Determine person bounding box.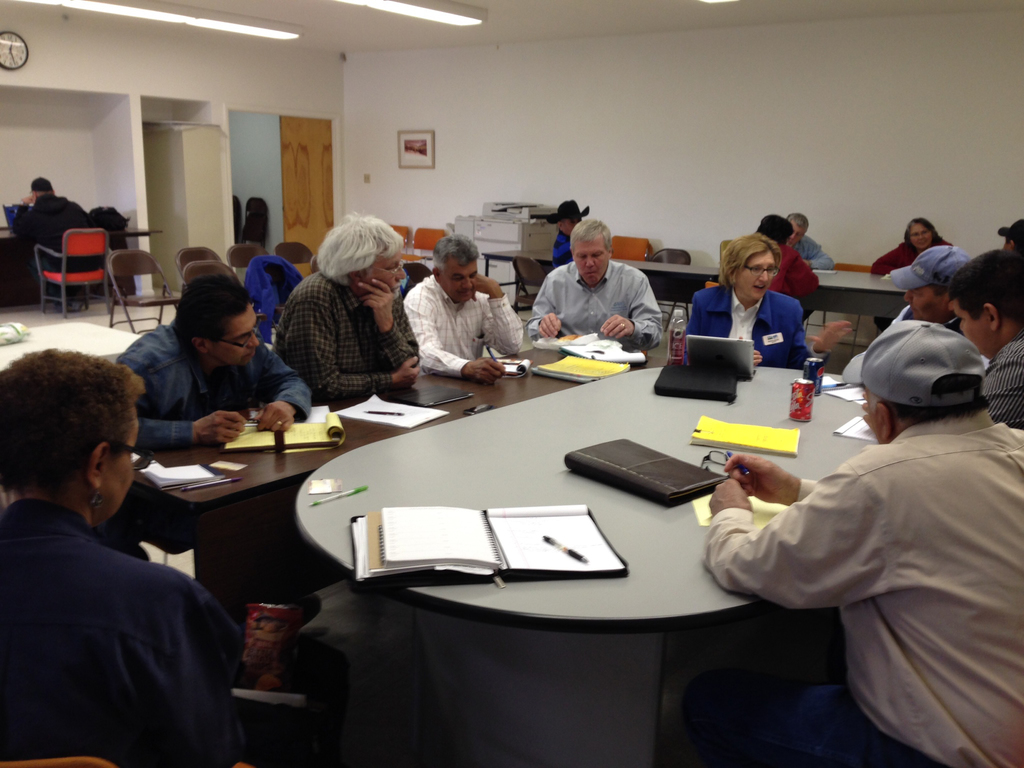
Determined: locate(790, 214, 835, 271).
